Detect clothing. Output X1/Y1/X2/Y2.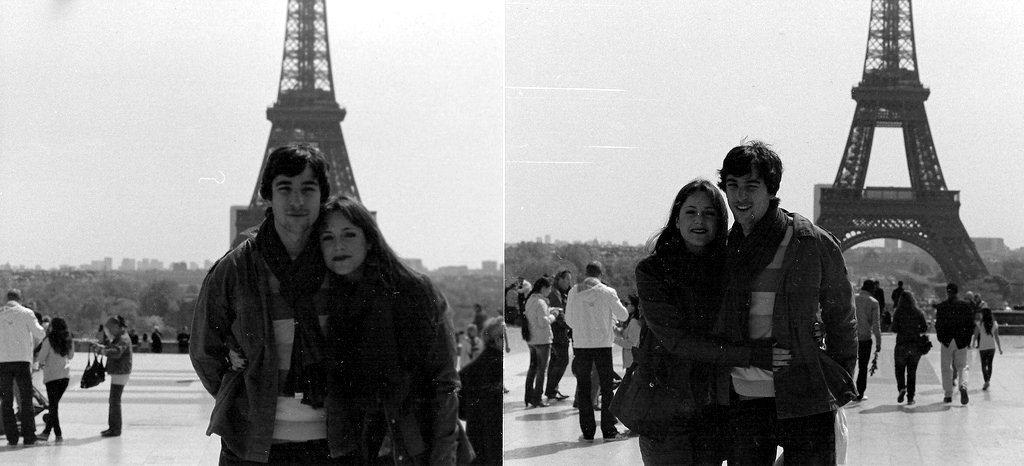
629/234/776/465.
